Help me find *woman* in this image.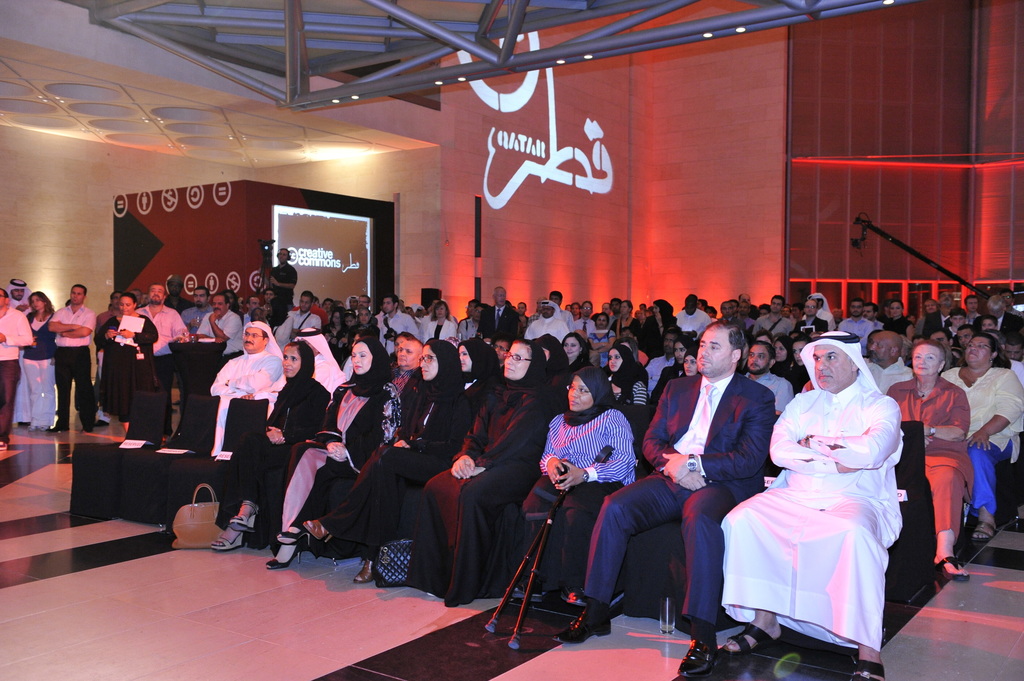
Found it: x1=515 y1=369 x2=641 y2=616.
